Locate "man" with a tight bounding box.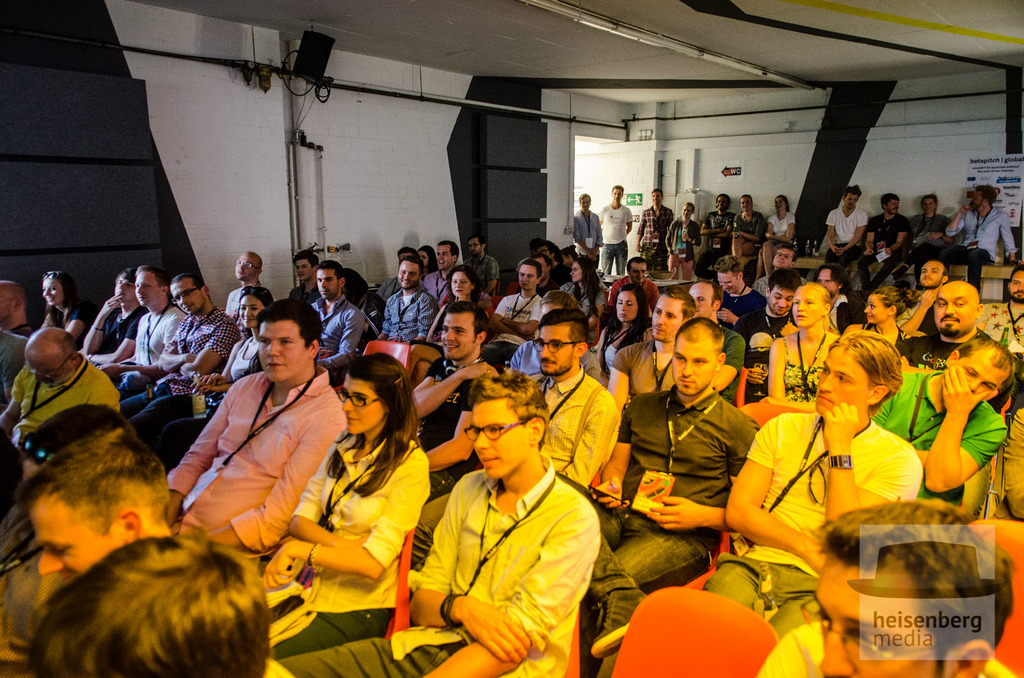
<box>698,329,918,643</box>.
